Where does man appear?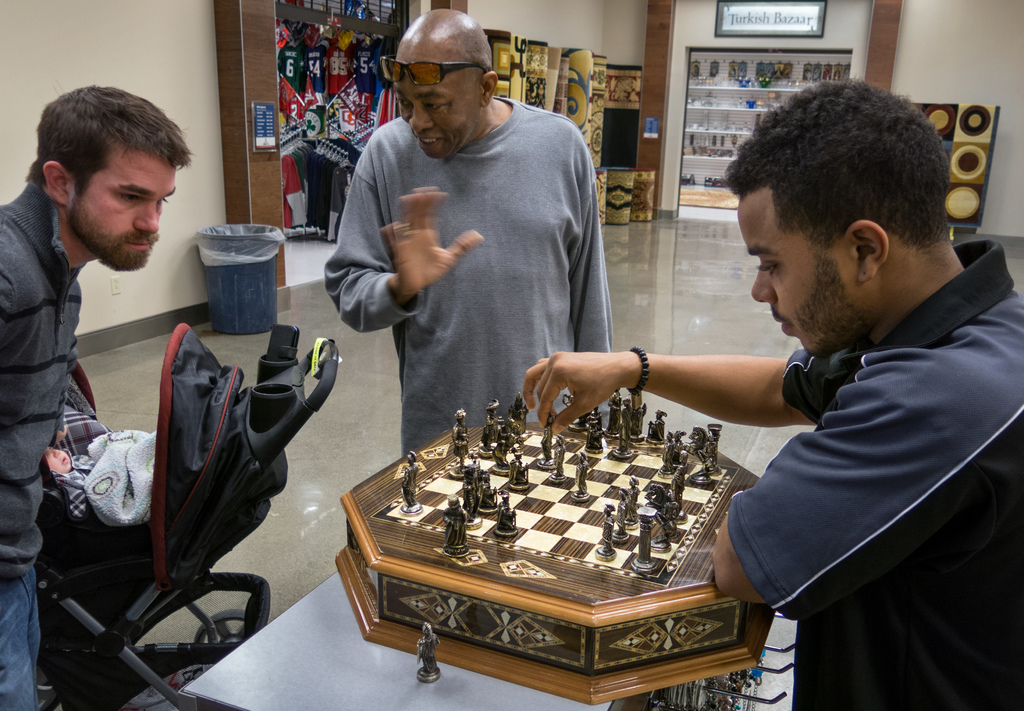
Appears at x1=518, y1=85, x2=1023, y2=710.
